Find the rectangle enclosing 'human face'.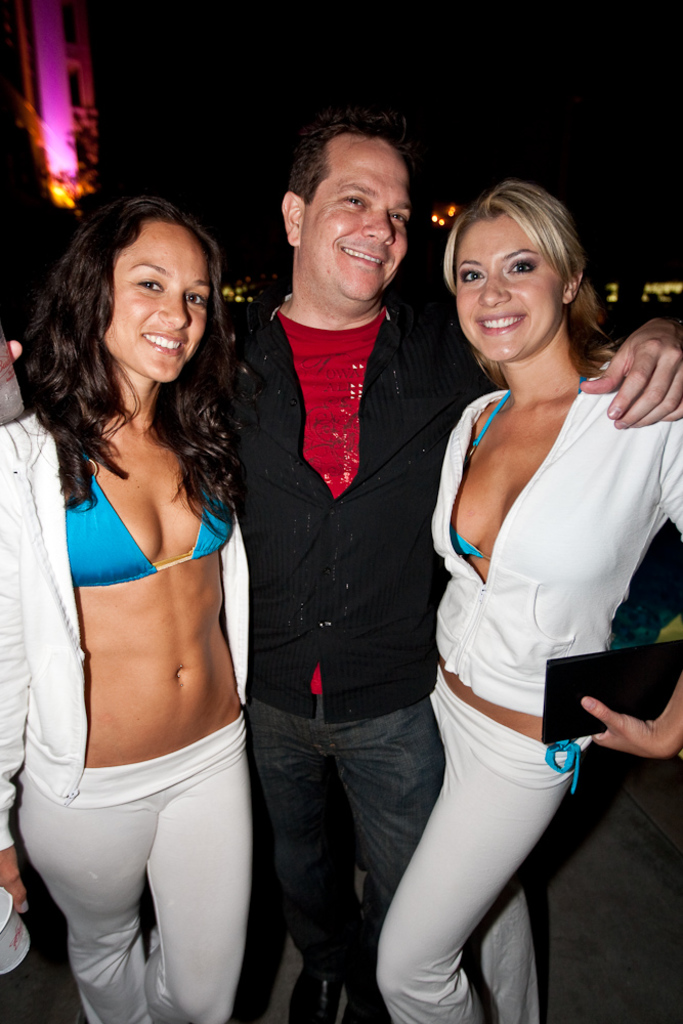
[455, 213, 566, 360].
